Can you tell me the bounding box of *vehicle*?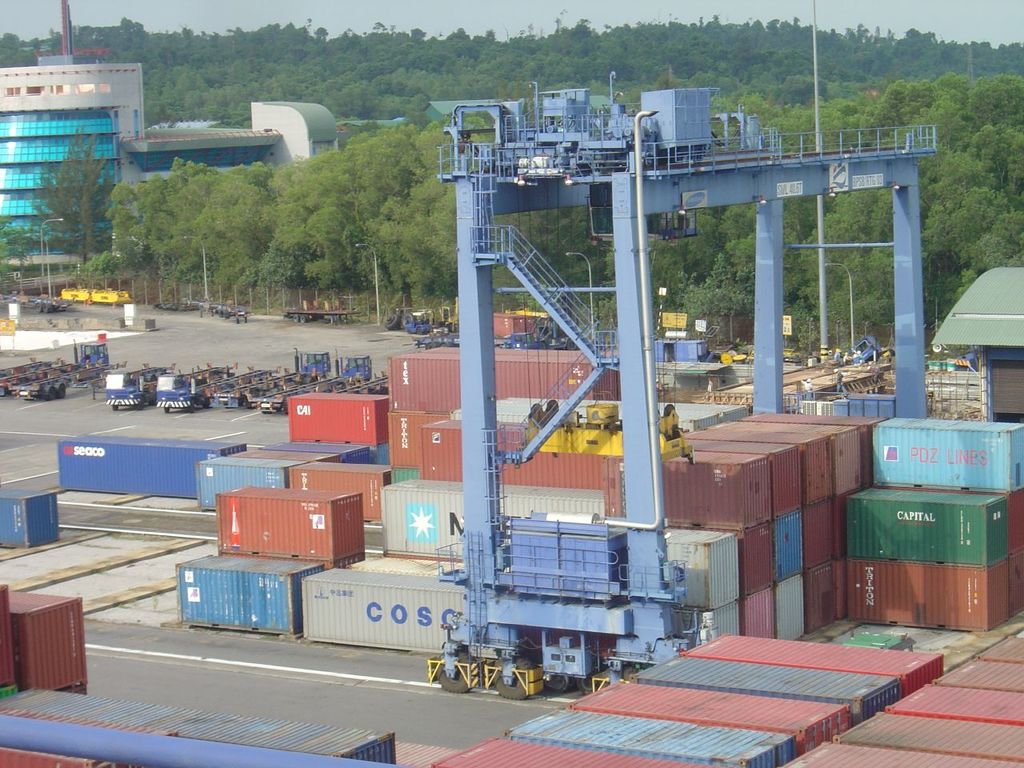
bbox(416, 330, 462, 346).
